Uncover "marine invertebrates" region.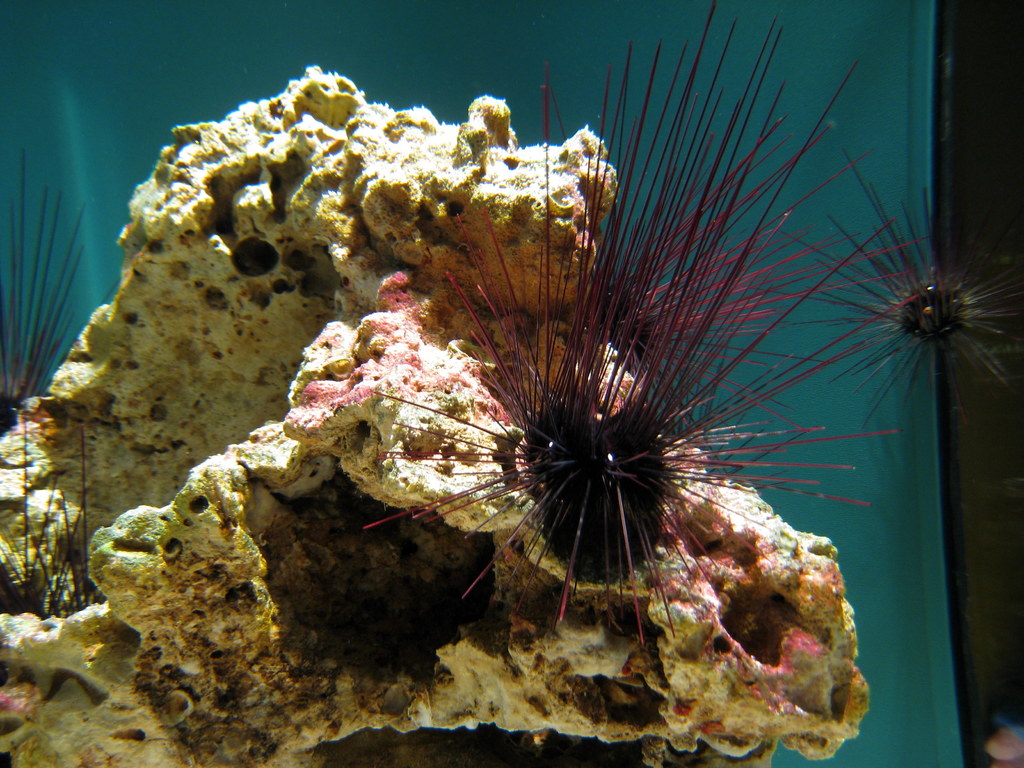
Uncovered: Rect(509, 5, 931, 422).
